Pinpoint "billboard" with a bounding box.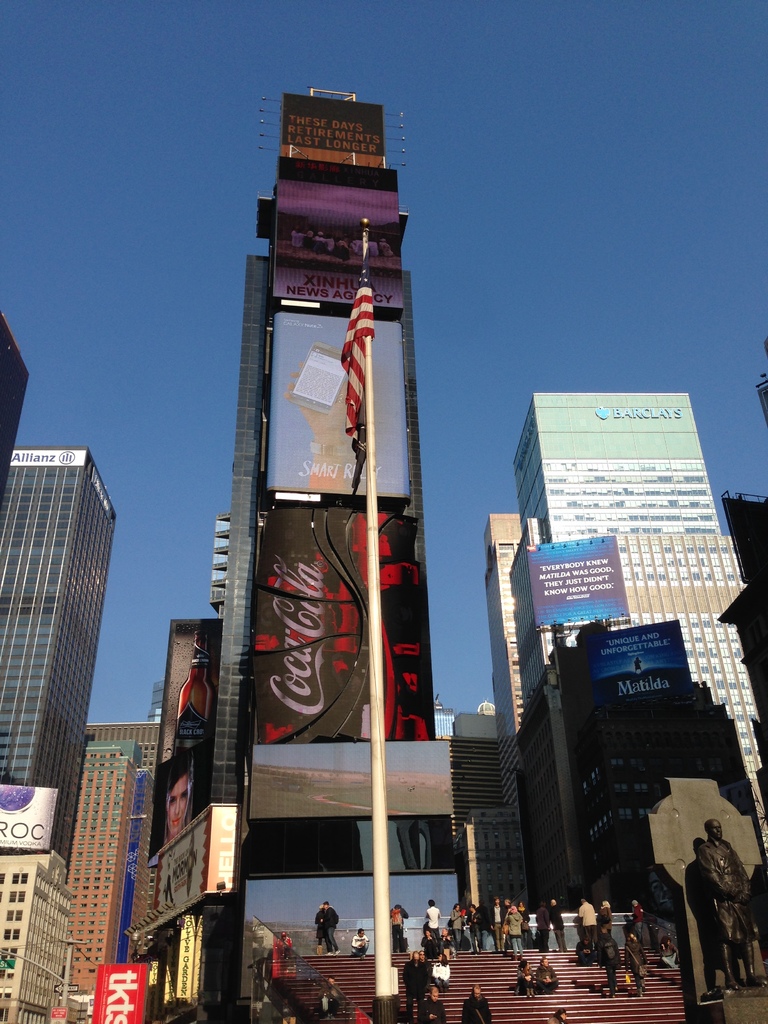
crop(520, 538, 633, 640).
